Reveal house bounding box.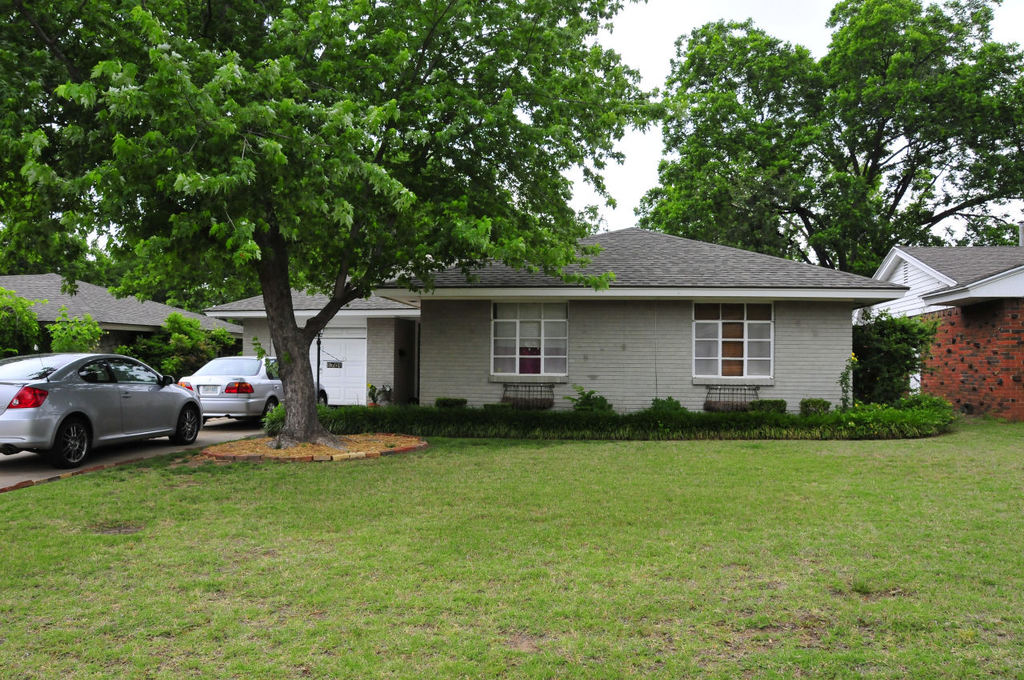
Revealed: x1=319 y1=204 x2=939 y2=421.
